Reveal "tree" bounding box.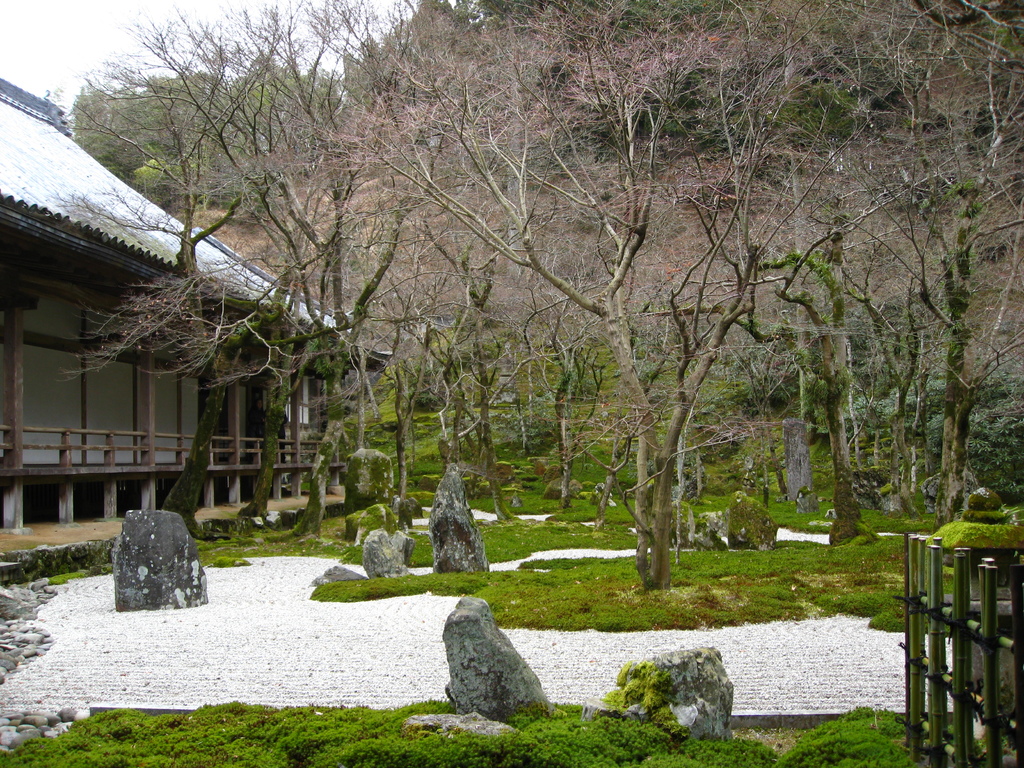
Revealed: select_region(345, 7, 537, 509).
